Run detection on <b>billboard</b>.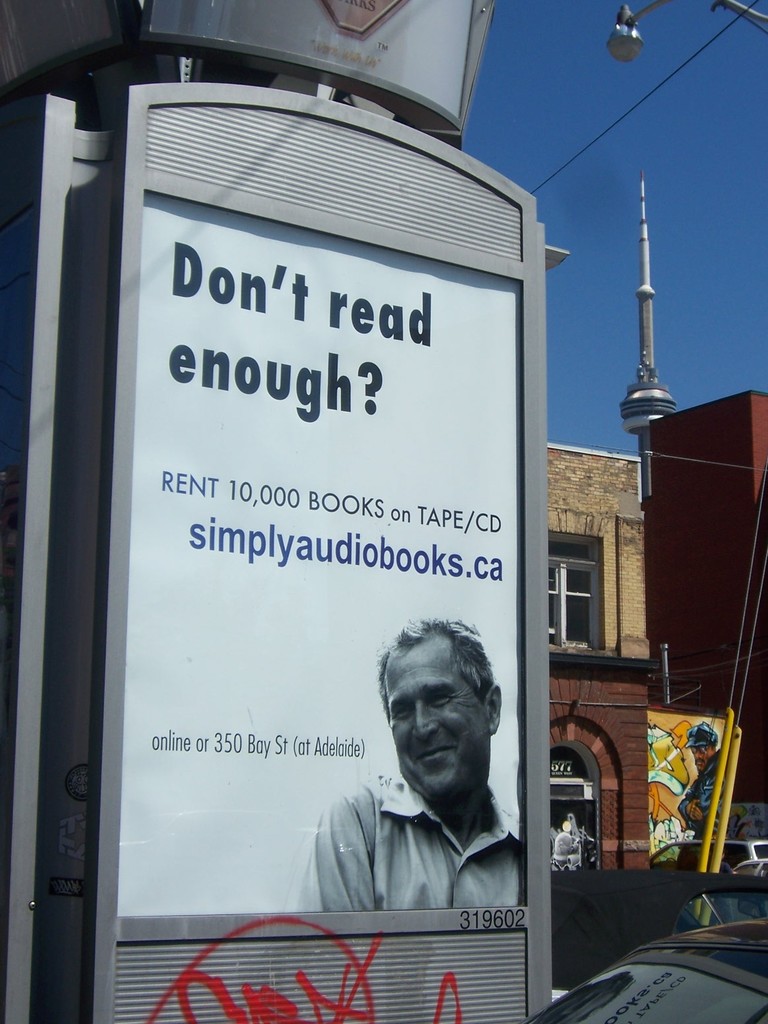
Result: [x1=79, y1=42, x2=614, y2=1023].
